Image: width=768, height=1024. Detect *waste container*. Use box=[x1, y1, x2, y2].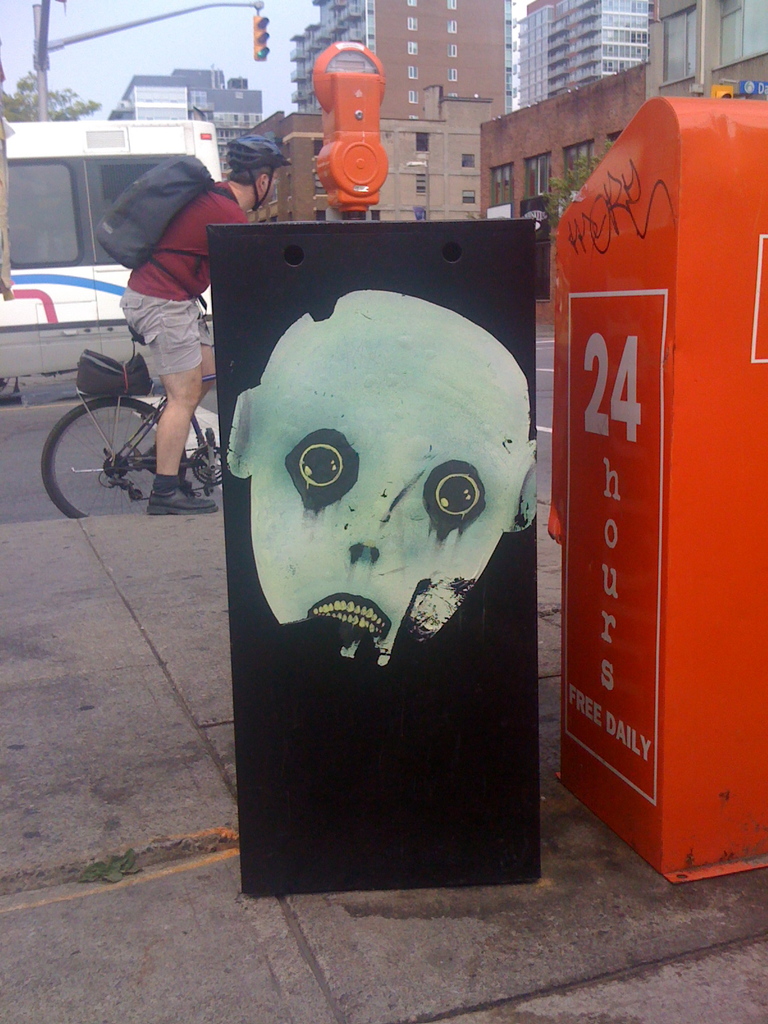
box=[204, 215, 554, 894].
